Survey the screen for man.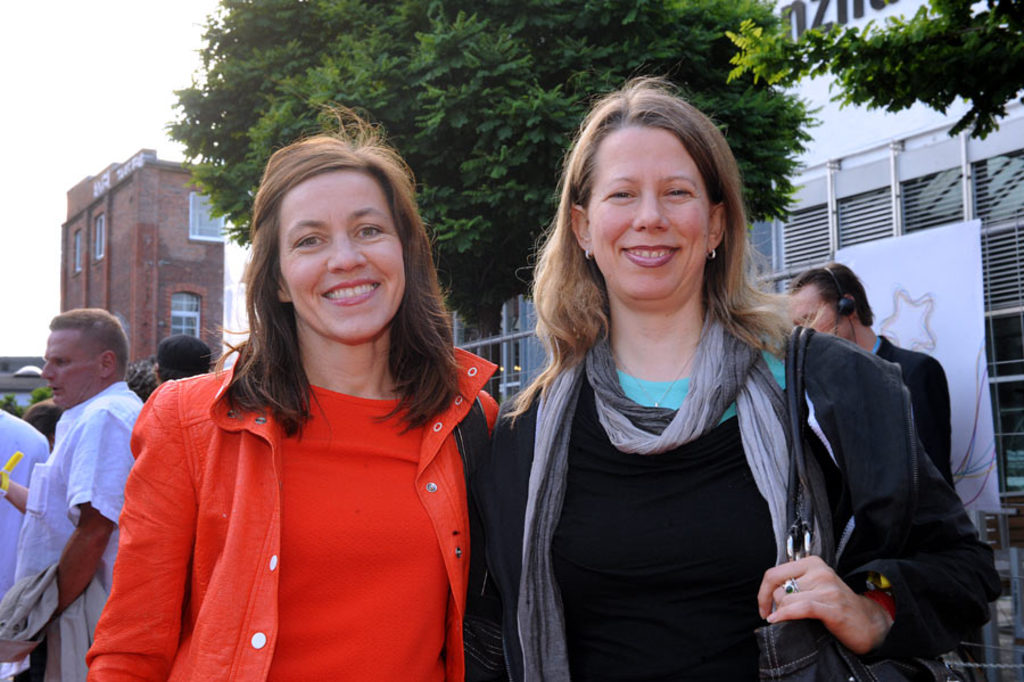
Survey found: x1=793 y1=265 x2=956 y2=485.
